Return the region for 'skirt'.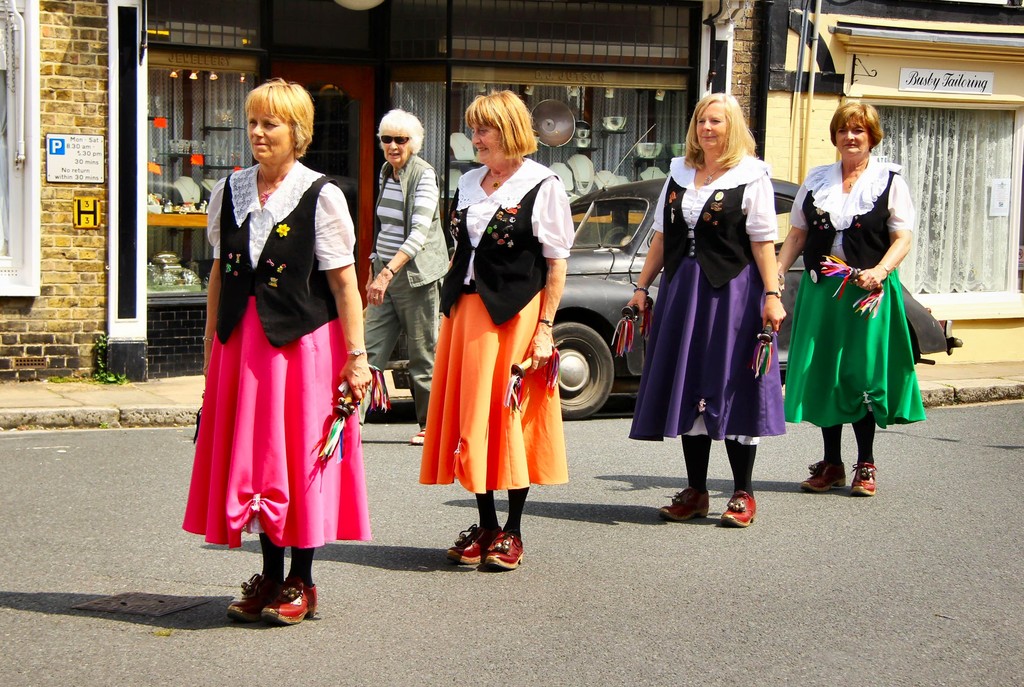
<box>781,262,927,431</box>.
